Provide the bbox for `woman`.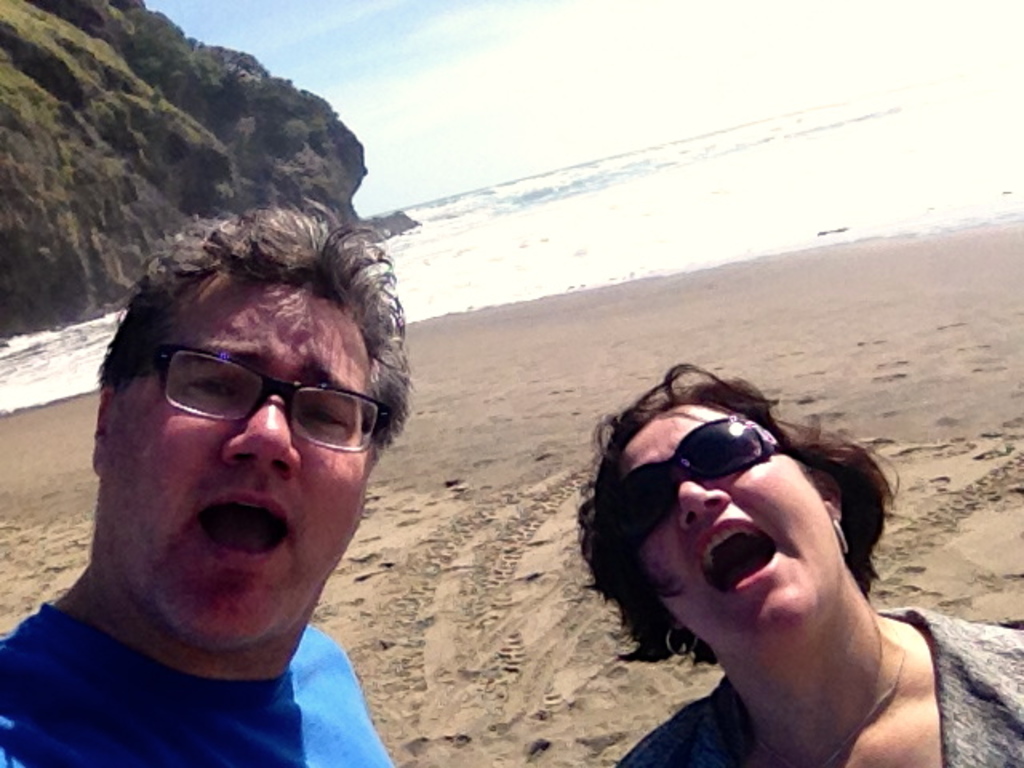
l=571, t=349, r=962, b=767.
